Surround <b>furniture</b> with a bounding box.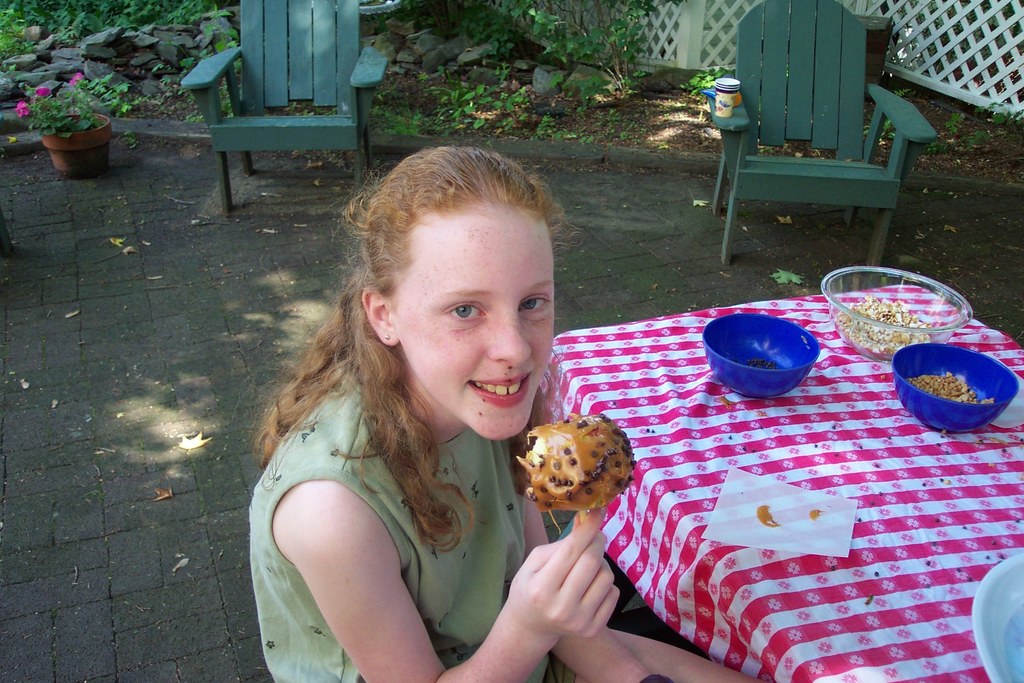
l=552, t=284, r=1023, b=682.
